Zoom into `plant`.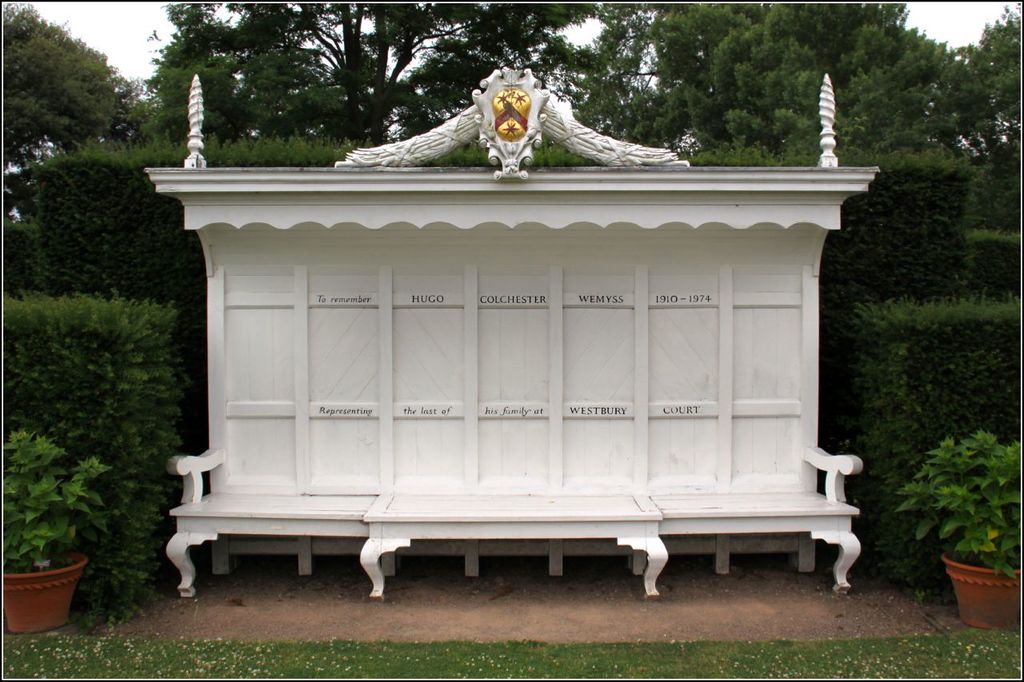
Zoom target: rect(0, 221, 39, 293).
